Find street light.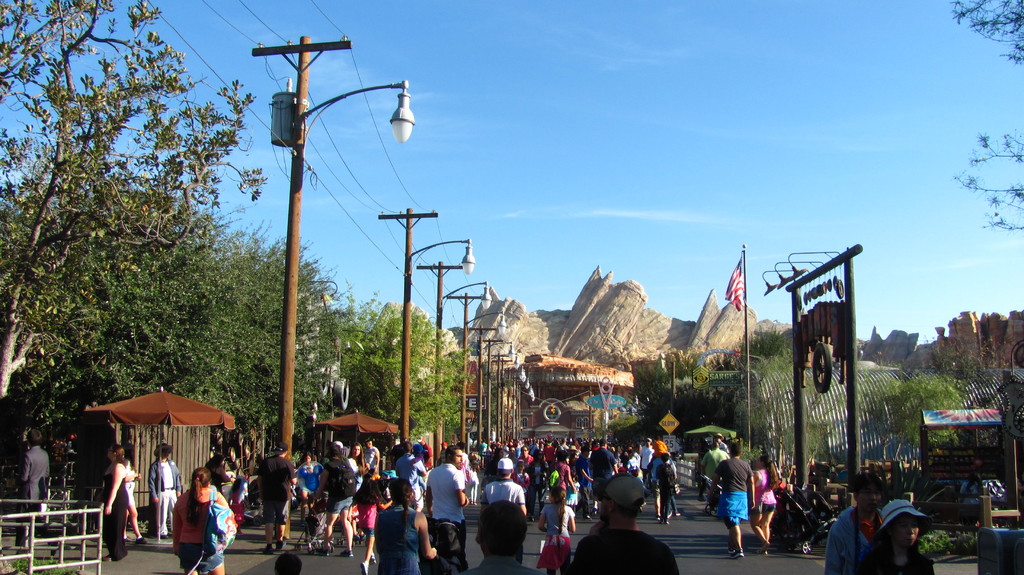
301,82,419,150.
